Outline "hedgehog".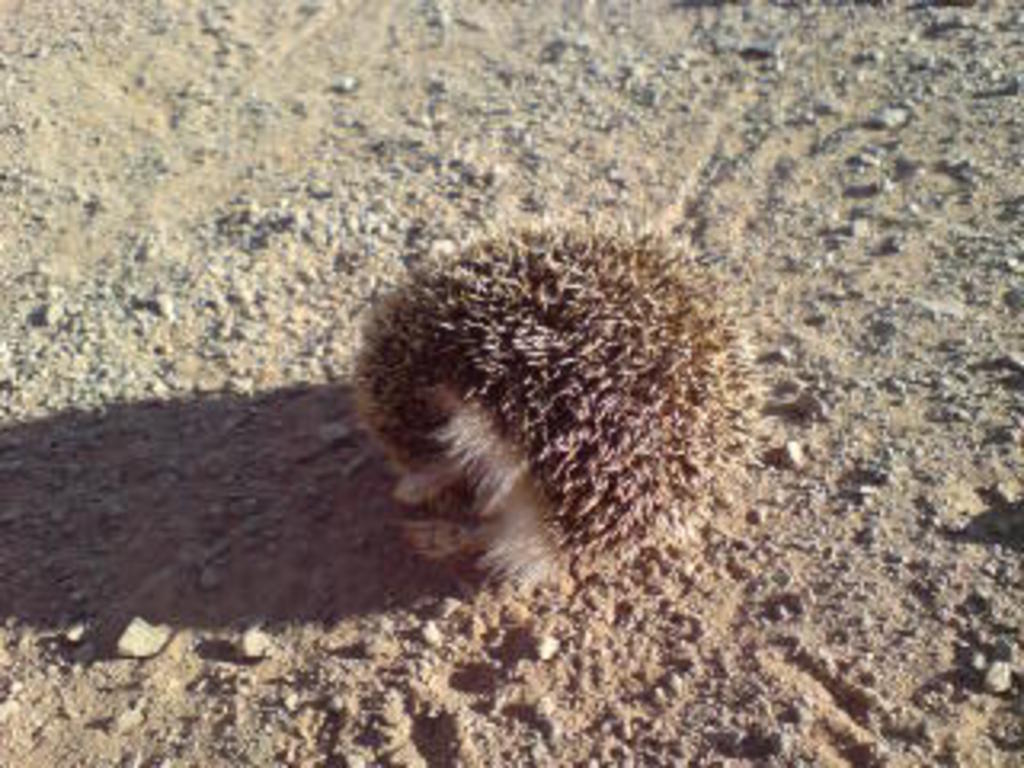
Outline: select_region(346, 218, 774, 589).
